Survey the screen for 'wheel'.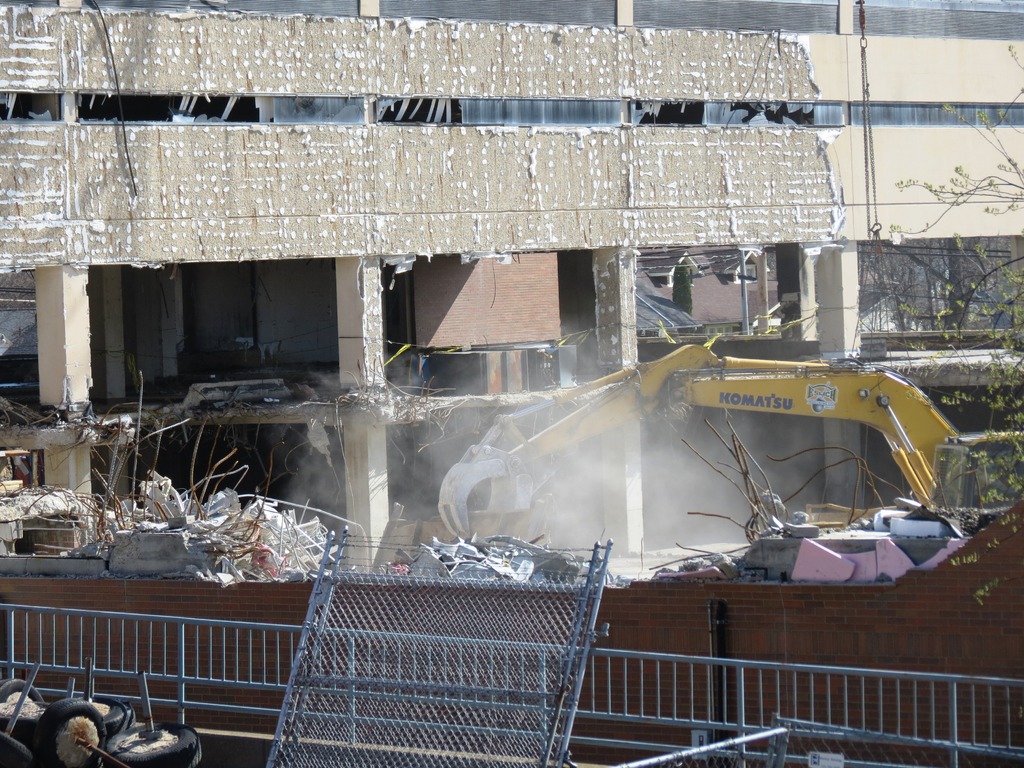
Survey found: <bbox>0, 681, 39, 701</bbox>.
